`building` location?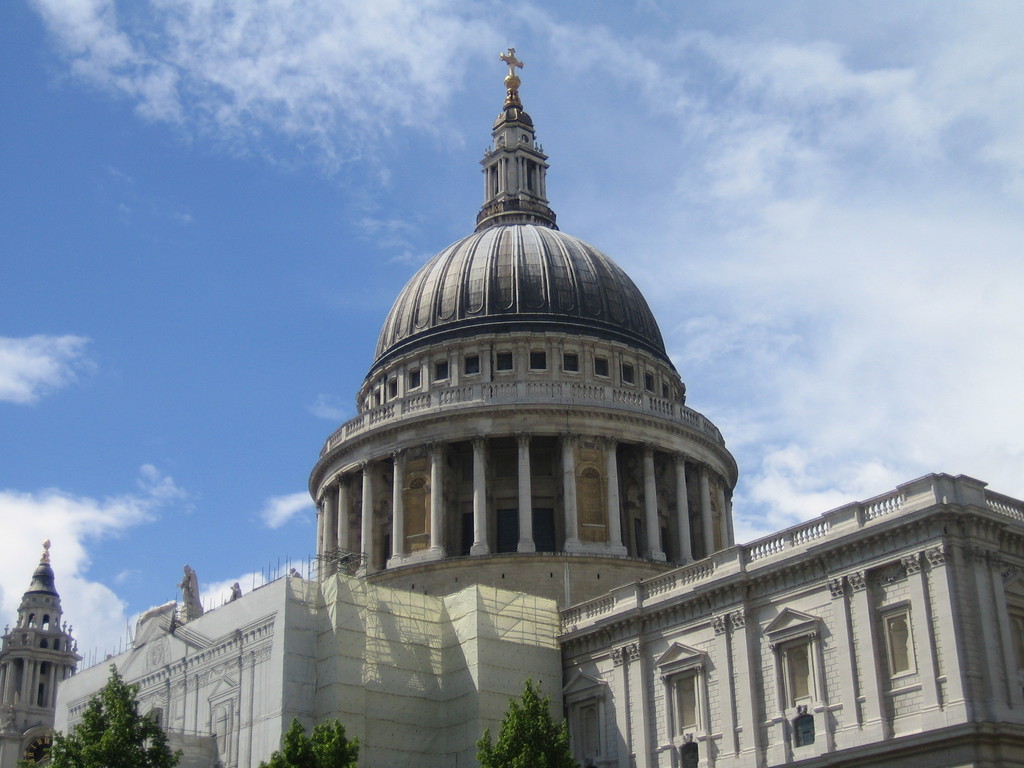
rect(58, 567, 562, 767)
